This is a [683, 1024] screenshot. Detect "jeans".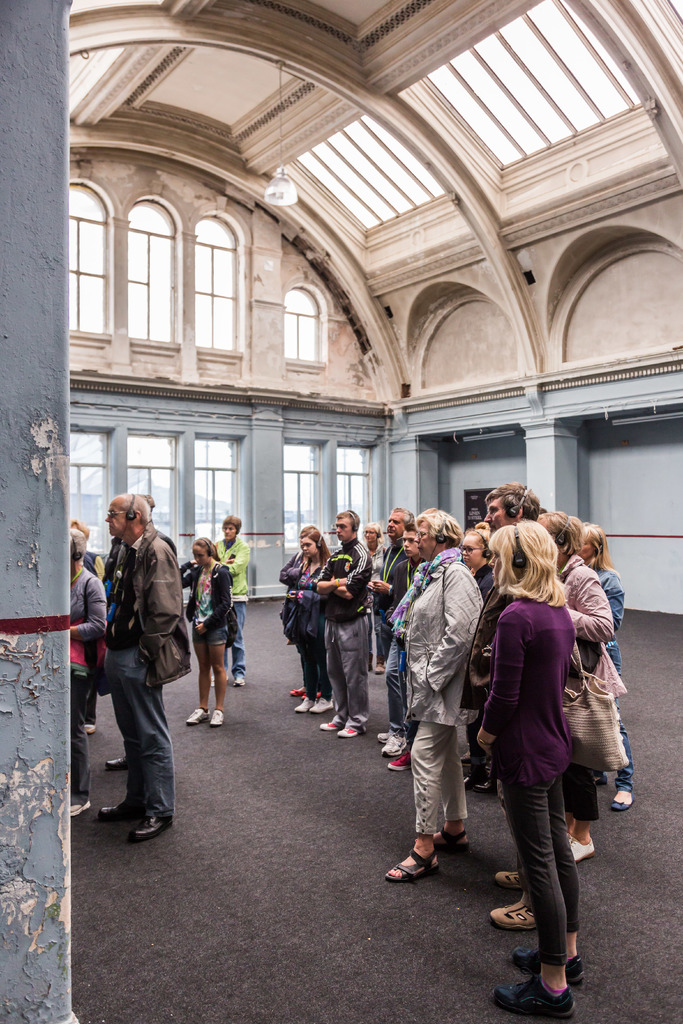
BBox(504, 745, 600, 1009).
